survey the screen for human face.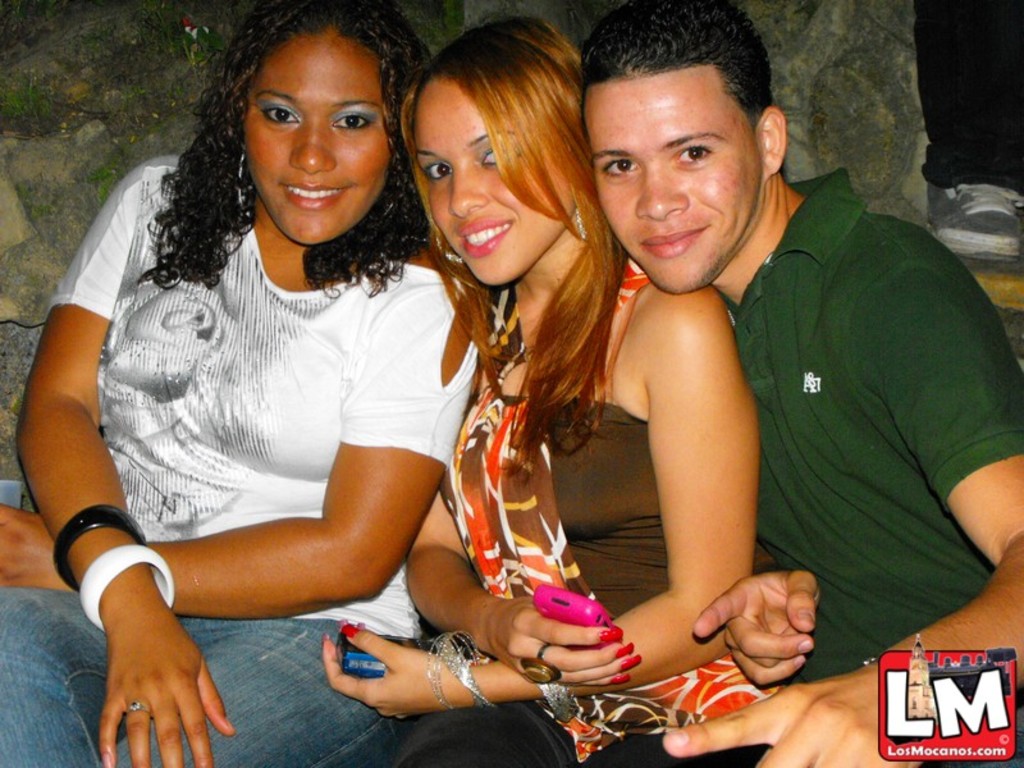
Survey found: [406, 78, 577, 283].
